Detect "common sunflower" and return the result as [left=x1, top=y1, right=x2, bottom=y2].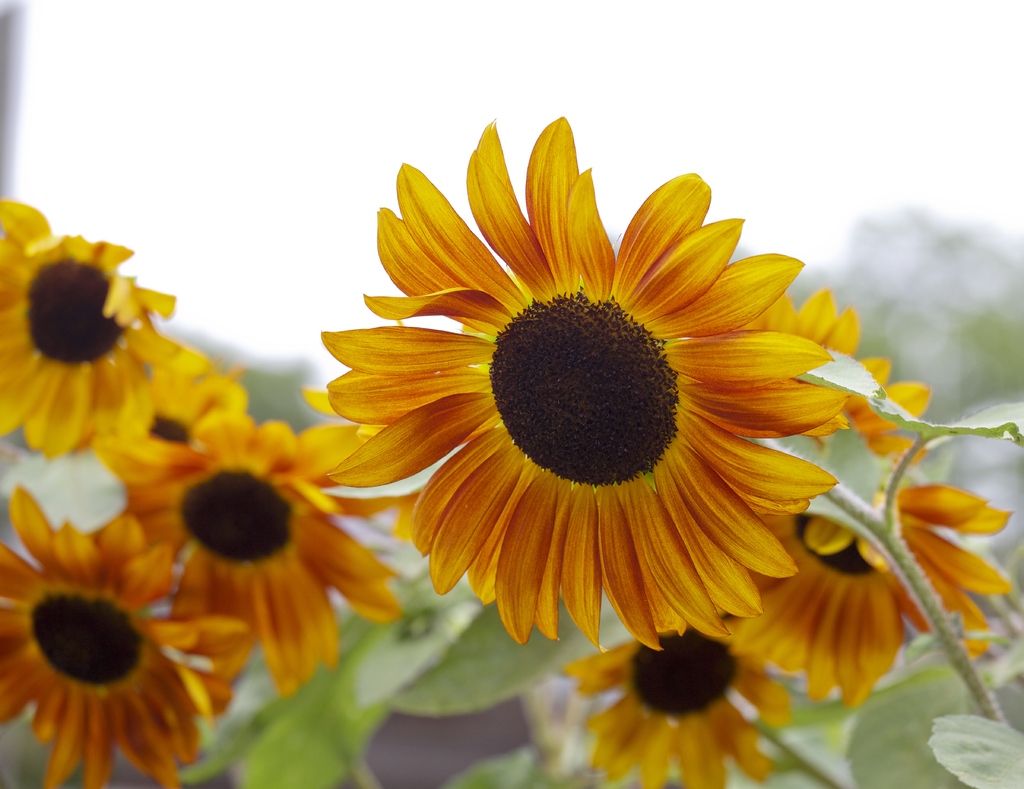
[left=583, top=626, right=792, bottom=788].
